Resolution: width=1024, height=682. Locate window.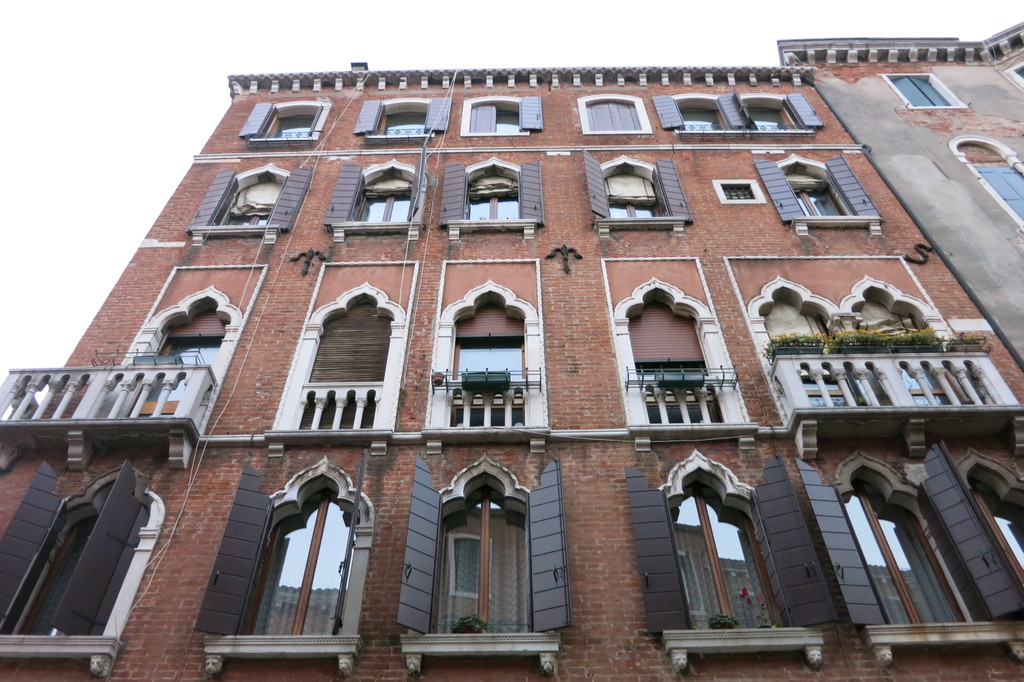
(764, 277, 858, 421).
